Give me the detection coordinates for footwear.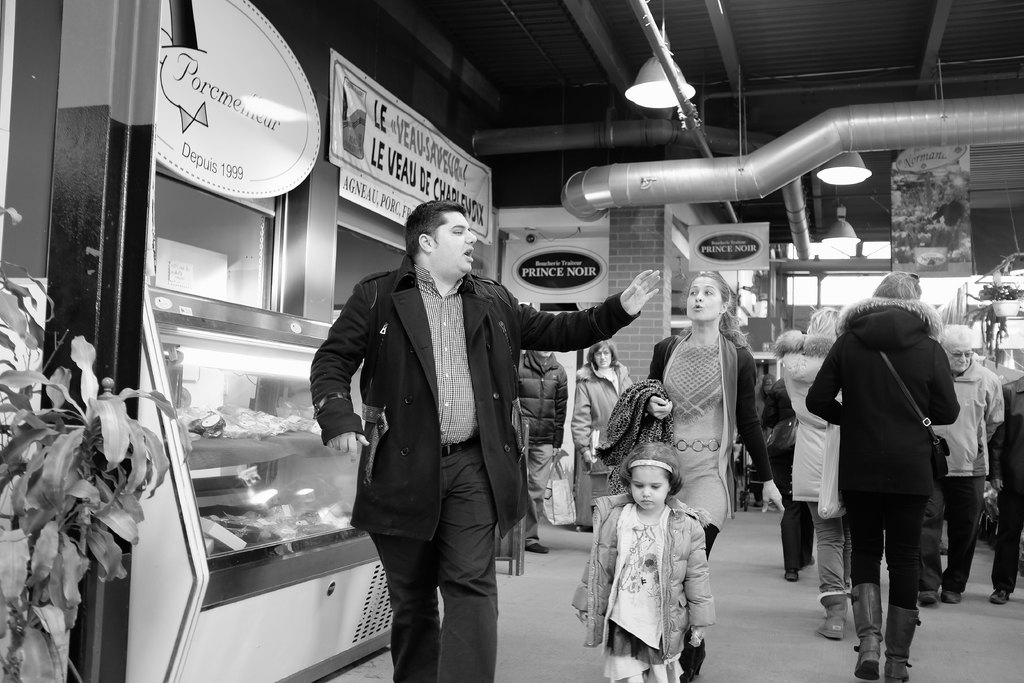
(991,589,1010,604).
